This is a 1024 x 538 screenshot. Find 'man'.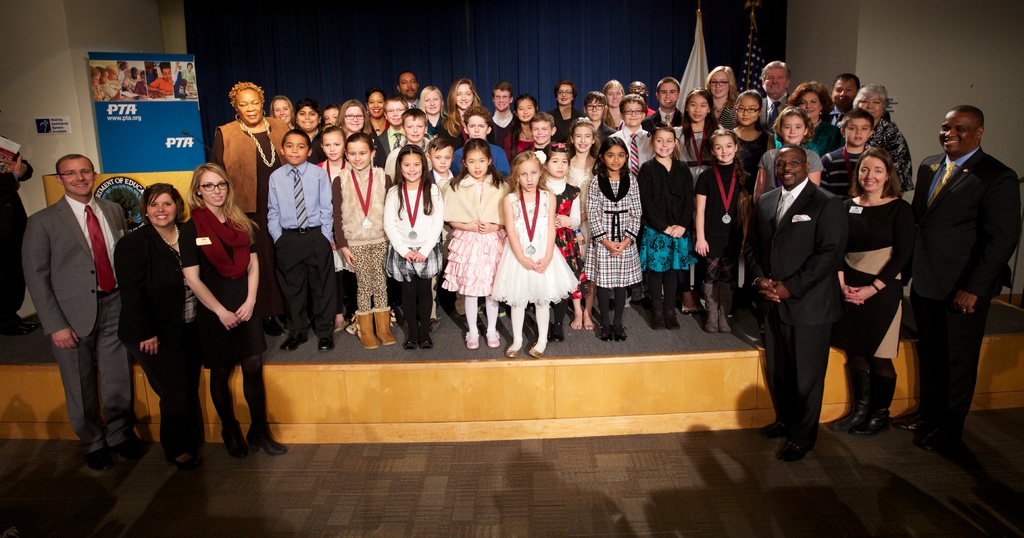
Bounding box: (left=17, top=131, right=132, bottom=473).
